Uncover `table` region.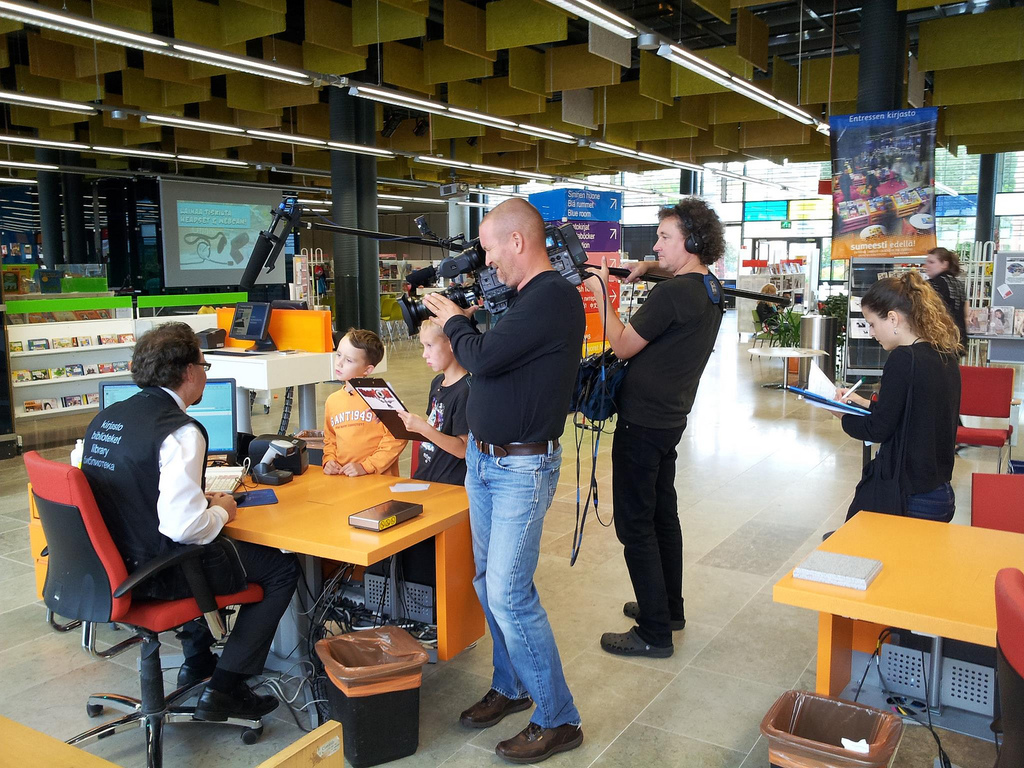
Uncovered: x1=180, y1=457, x2=473, y2=672.
